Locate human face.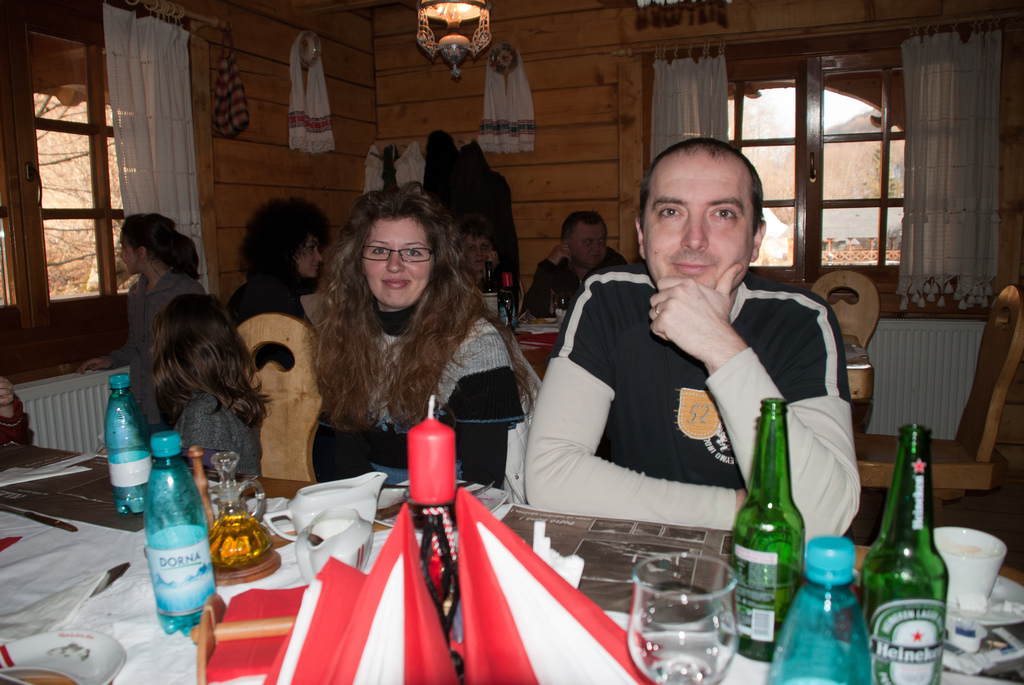
Bounding box: (x1=119, y1=230, x2=136, y2=271).
